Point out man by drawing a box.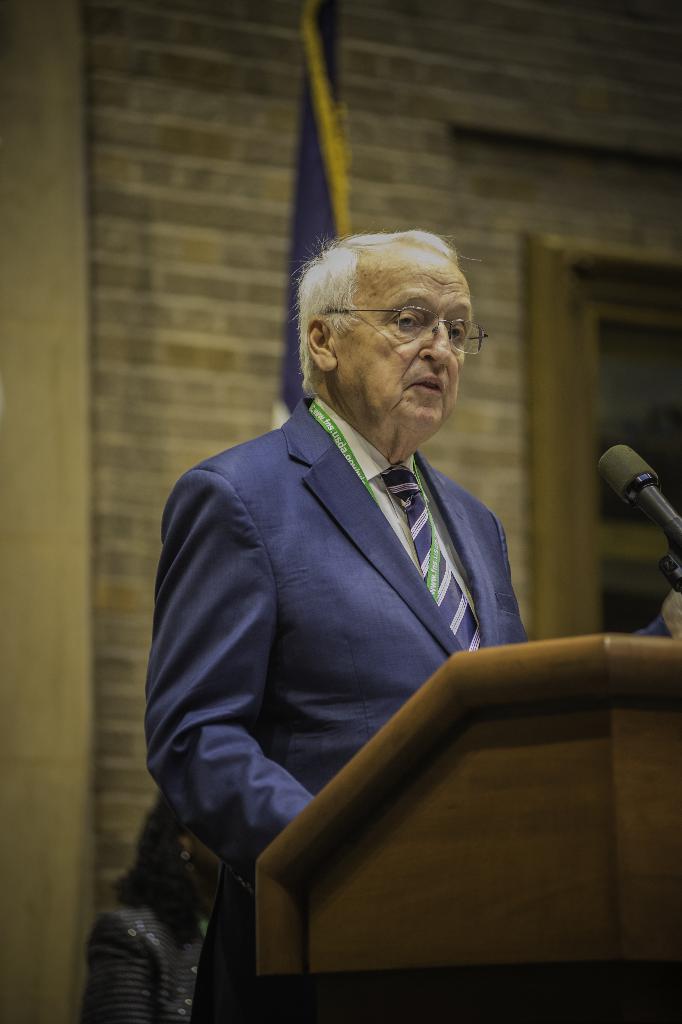
box=[142, 221, 556, 894].
